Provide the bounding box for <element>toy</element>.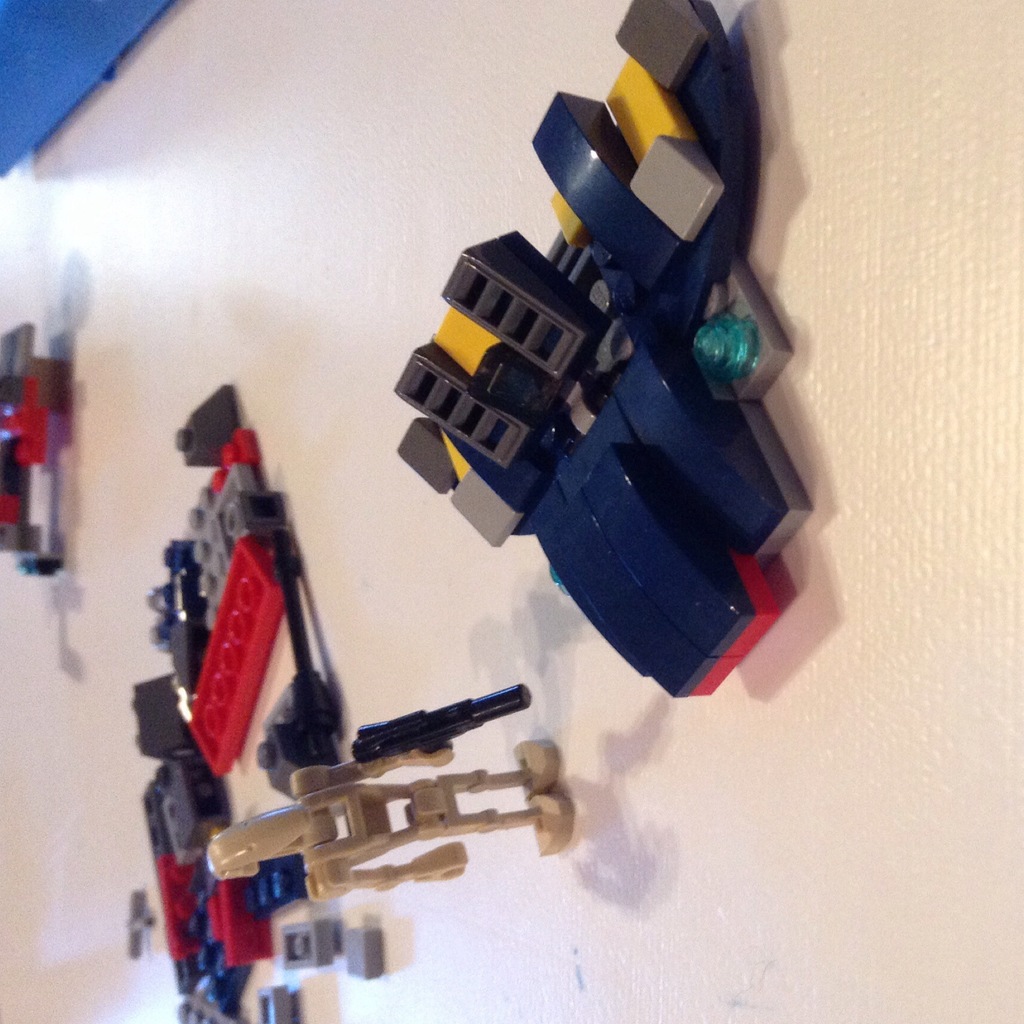
bbox=(0, 316, 65, 580).
